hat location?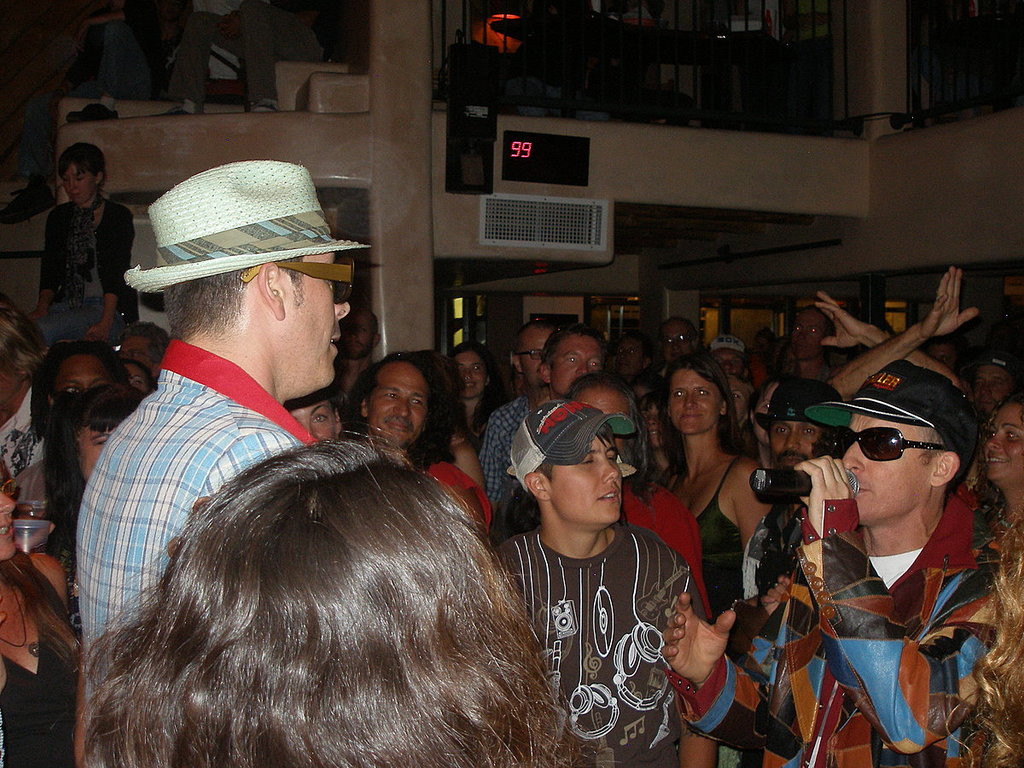
region(509, 399, 634, 492)
